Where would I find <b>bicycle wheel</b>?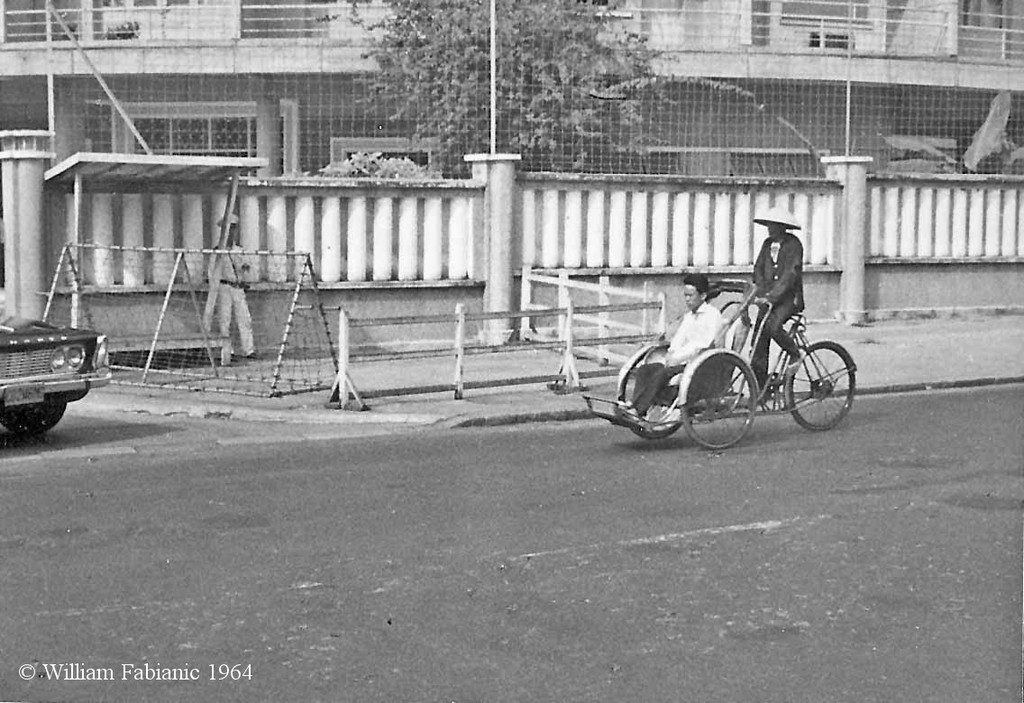
At l=796, t=336, r=855, b=434.
